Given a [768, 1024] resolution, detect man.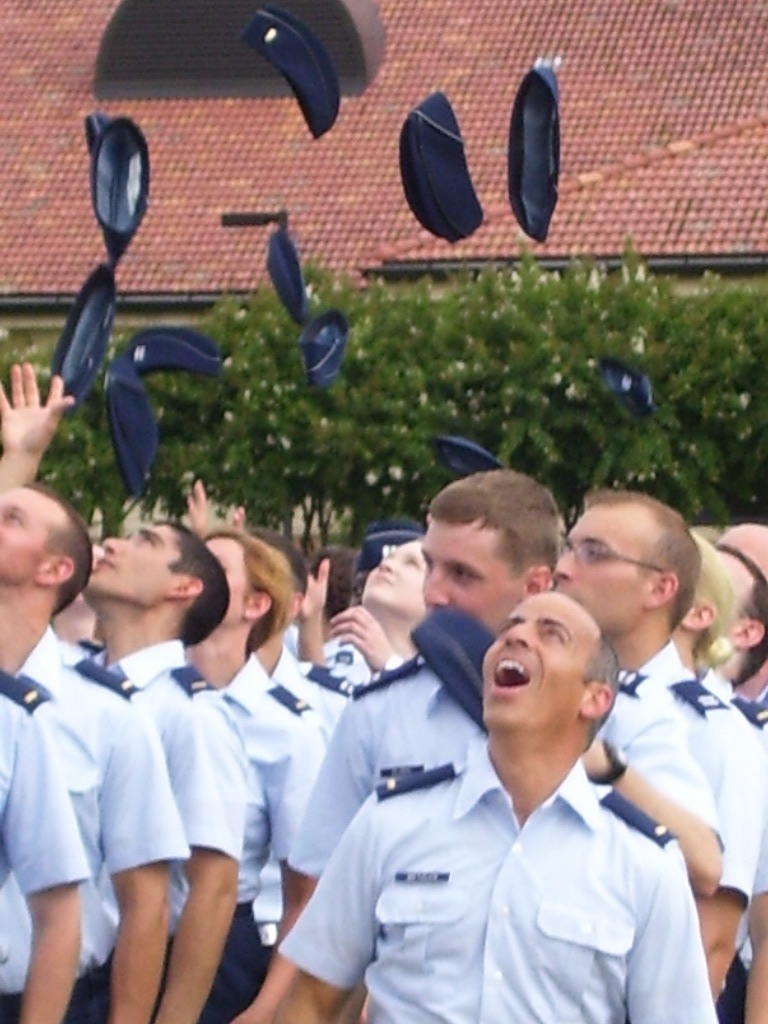
Rect(711, 543, 767, 1023).
